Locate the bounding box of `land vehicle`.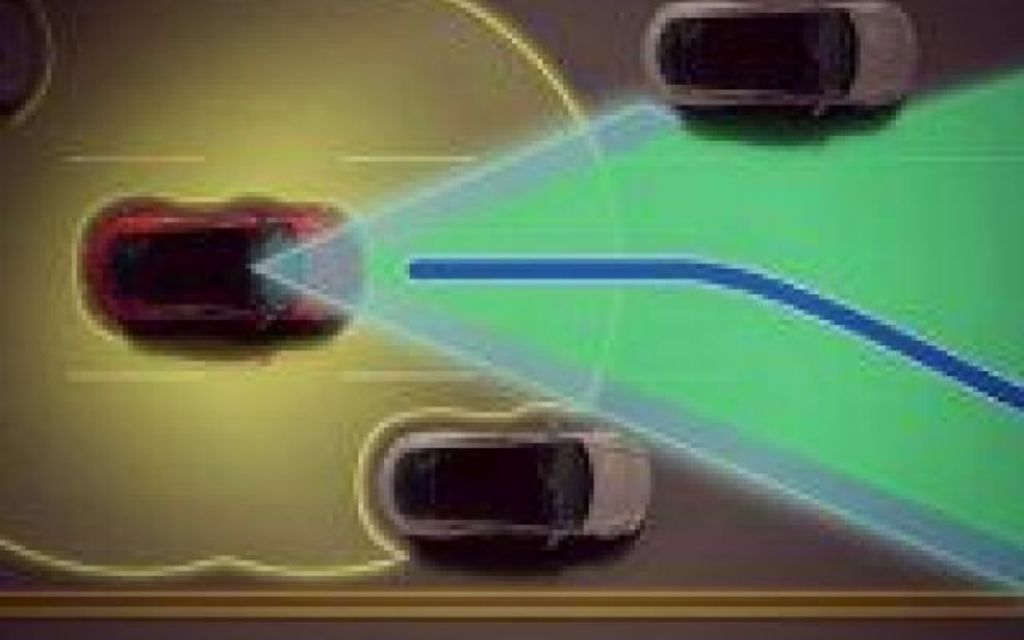
Bounding box: x1=0 y1=0 x2=59 y2=130.
